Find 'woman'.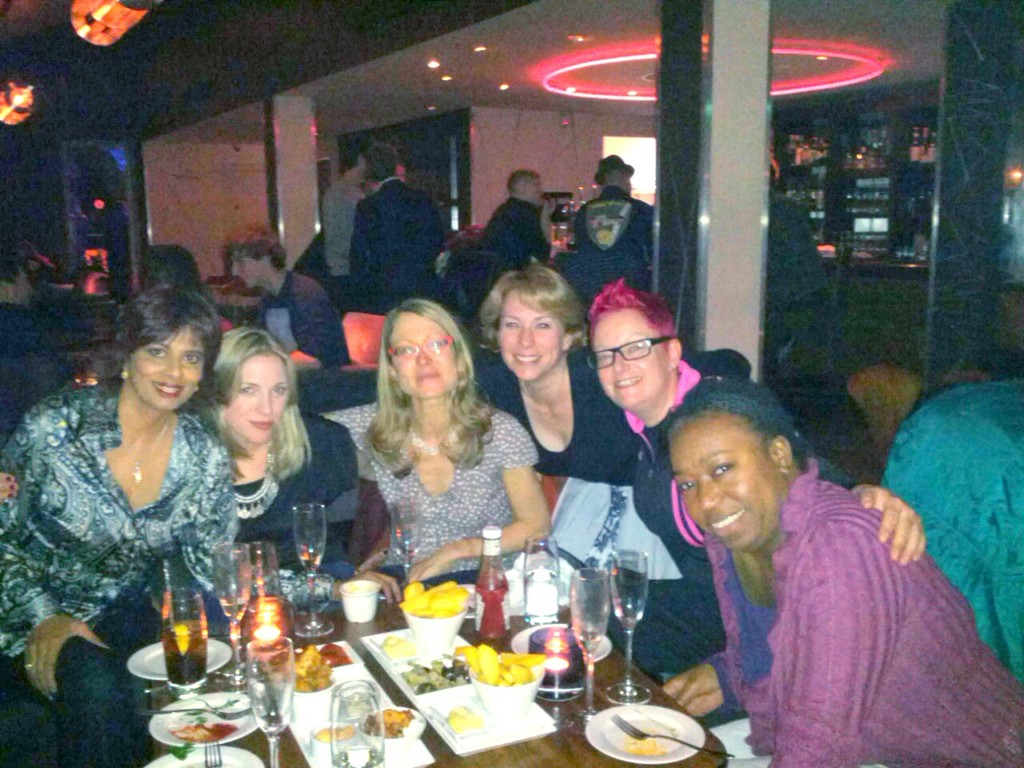
region(130, 244, 238, 334).
